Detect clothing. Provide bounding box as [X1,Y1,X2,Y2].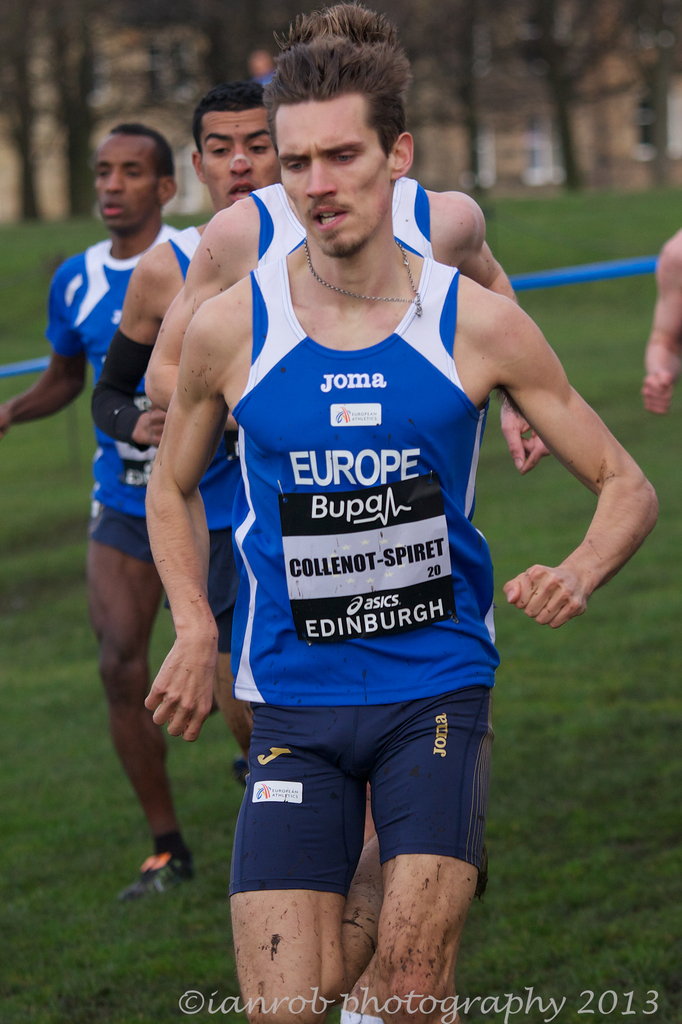
[43,209,175,562].
